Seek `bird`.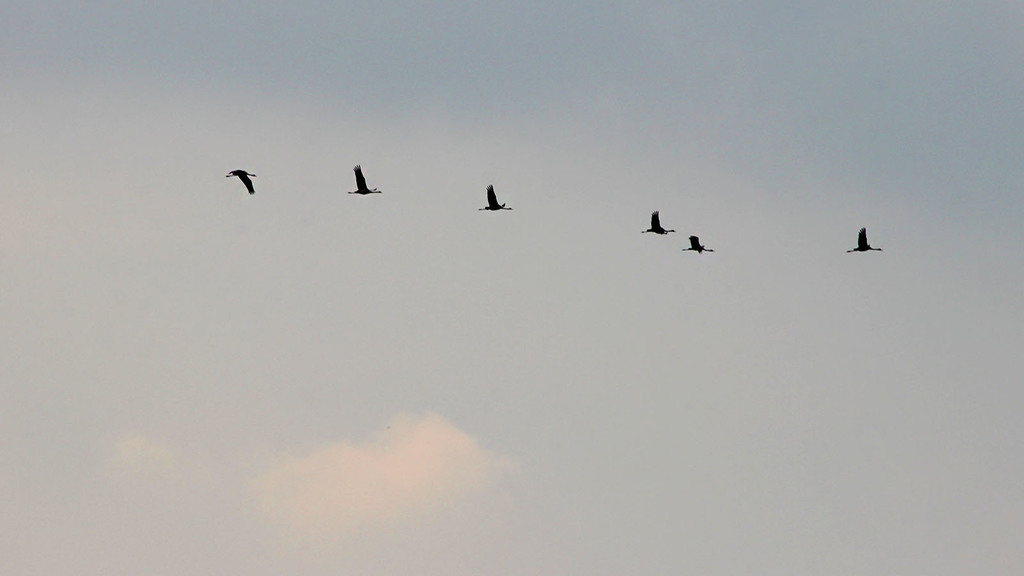
639/209/678/237.
